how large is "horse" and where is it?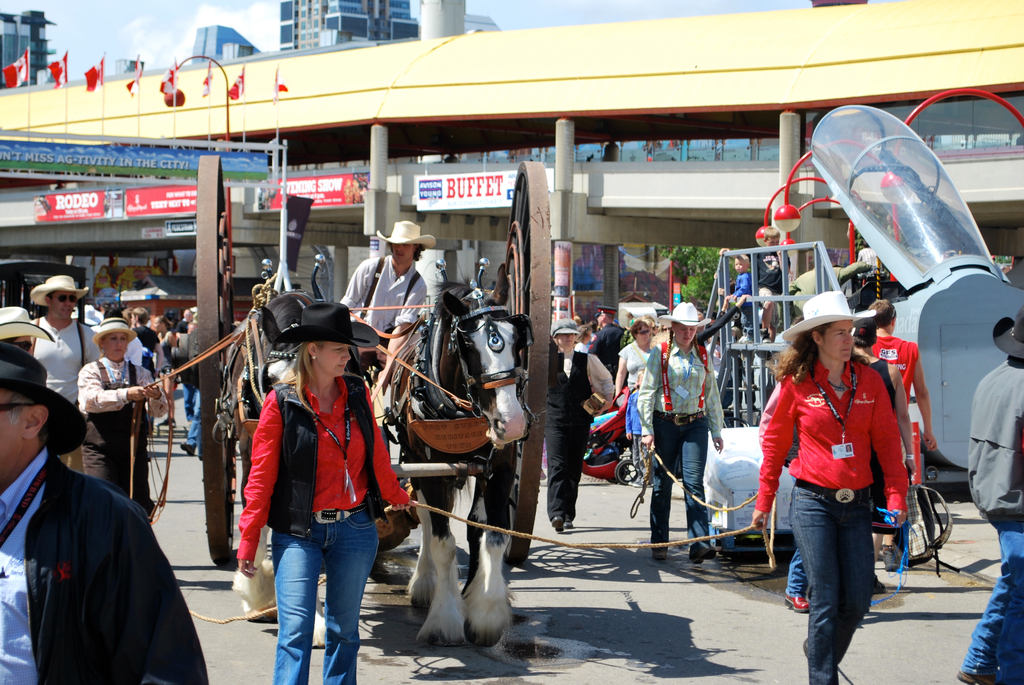
Bounding box: (left=387, top=260, right=533, bottom=652).
